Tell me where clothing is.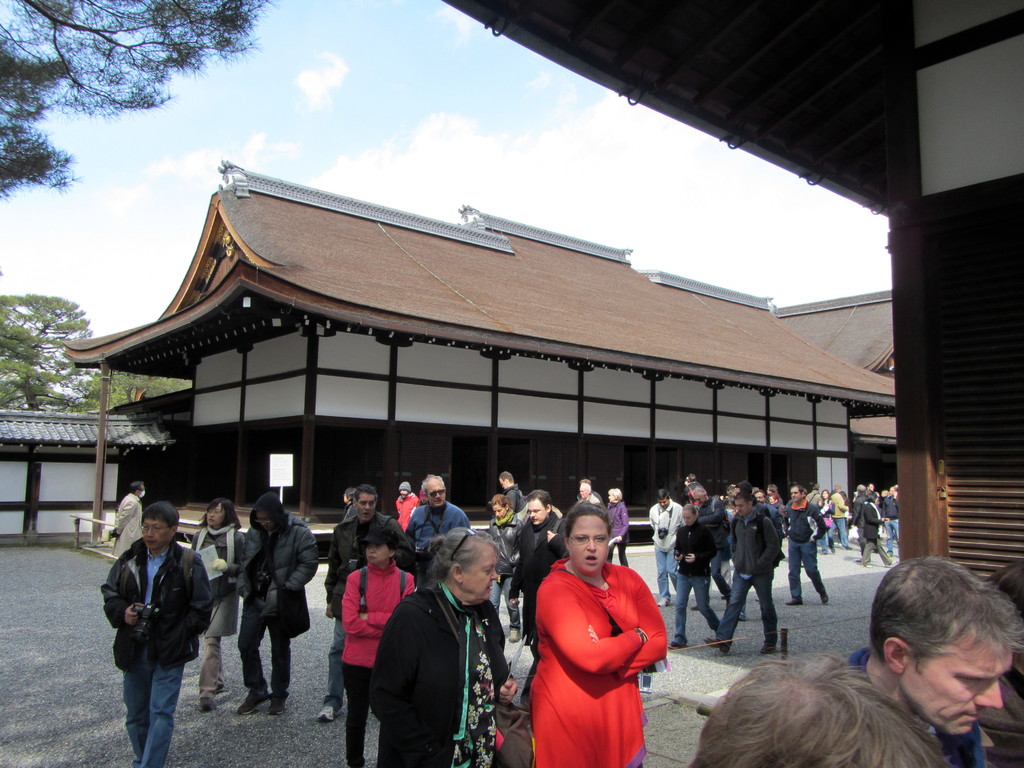
clothing is at bbox=[502, 483, 527, 515].
